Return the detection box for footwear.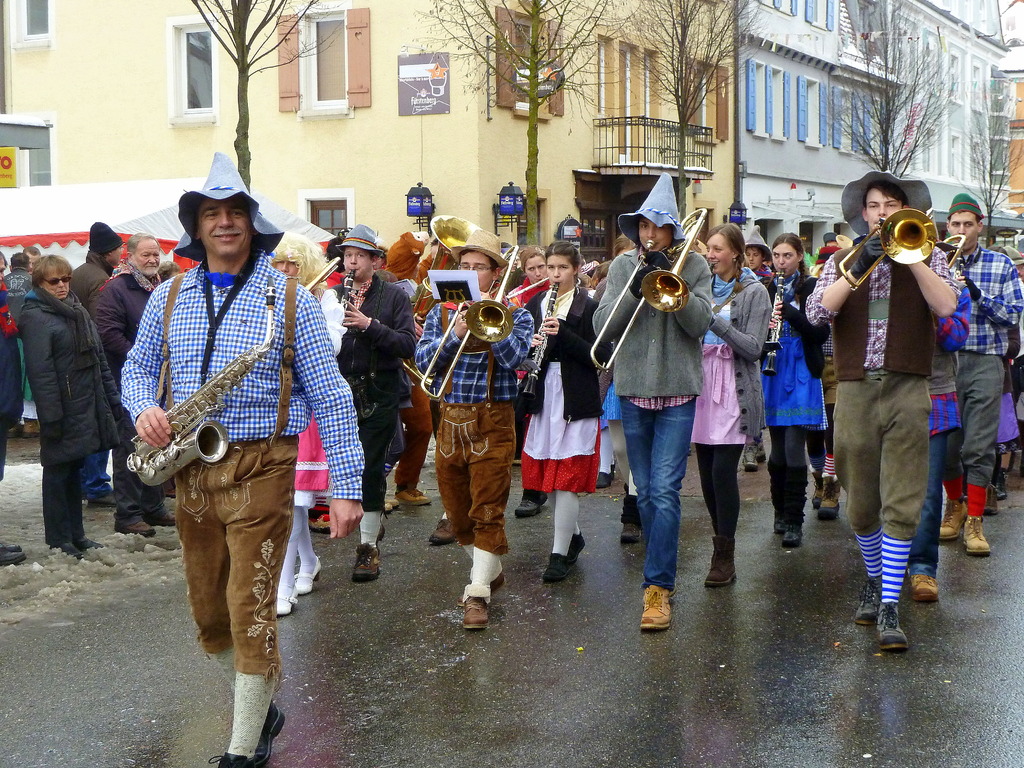
box=[396, 488, 434, 509].
